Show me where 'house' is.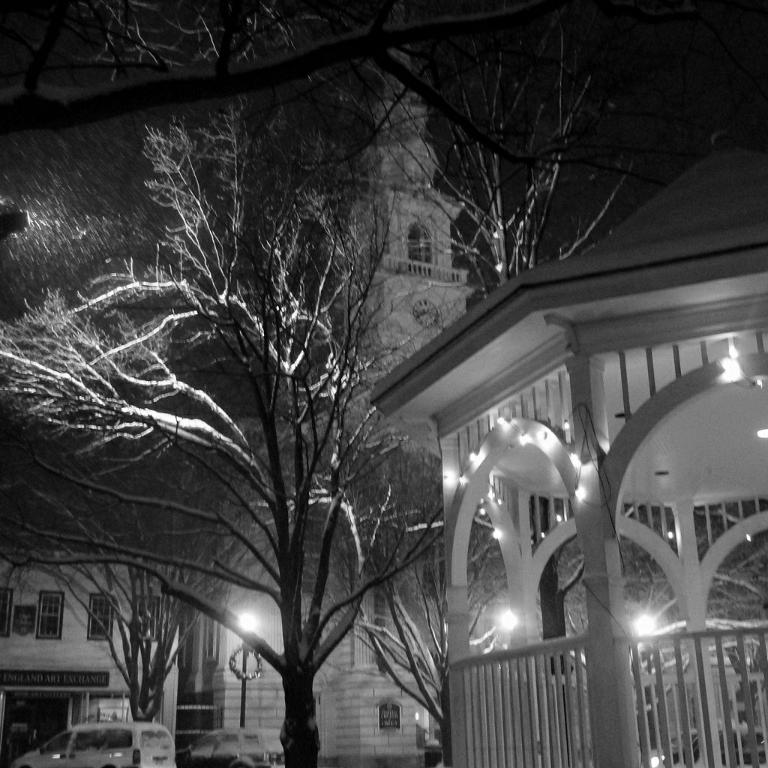
'house' is at l=0, t=478, r=183, b=761.
